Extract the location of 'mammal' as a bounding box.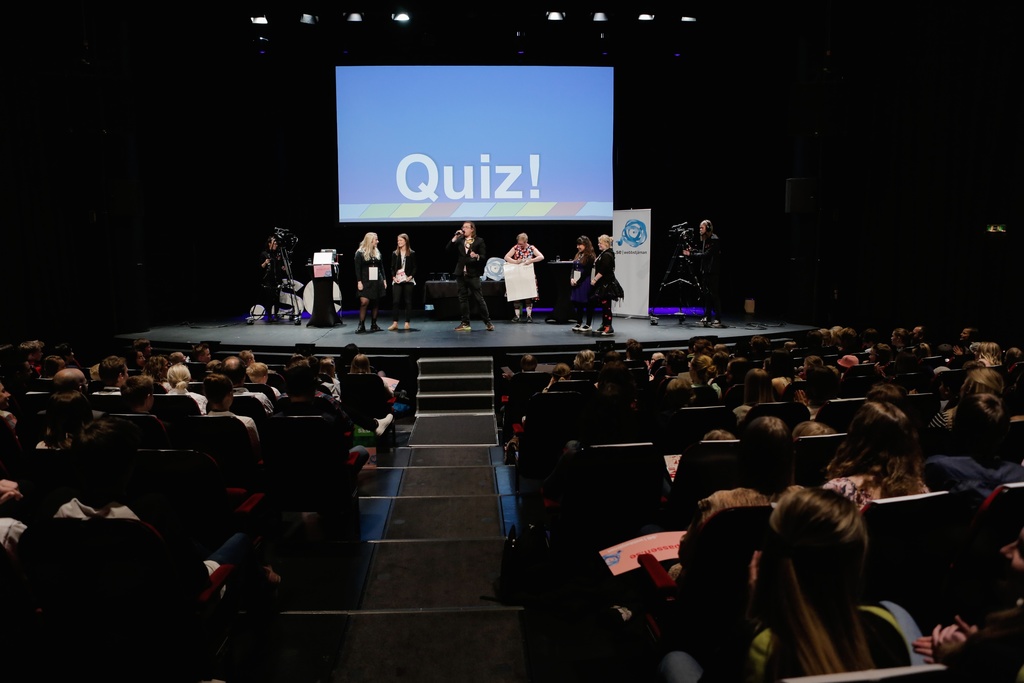
pyautogui.locateOnScreen(447, 218, 497, 330).
